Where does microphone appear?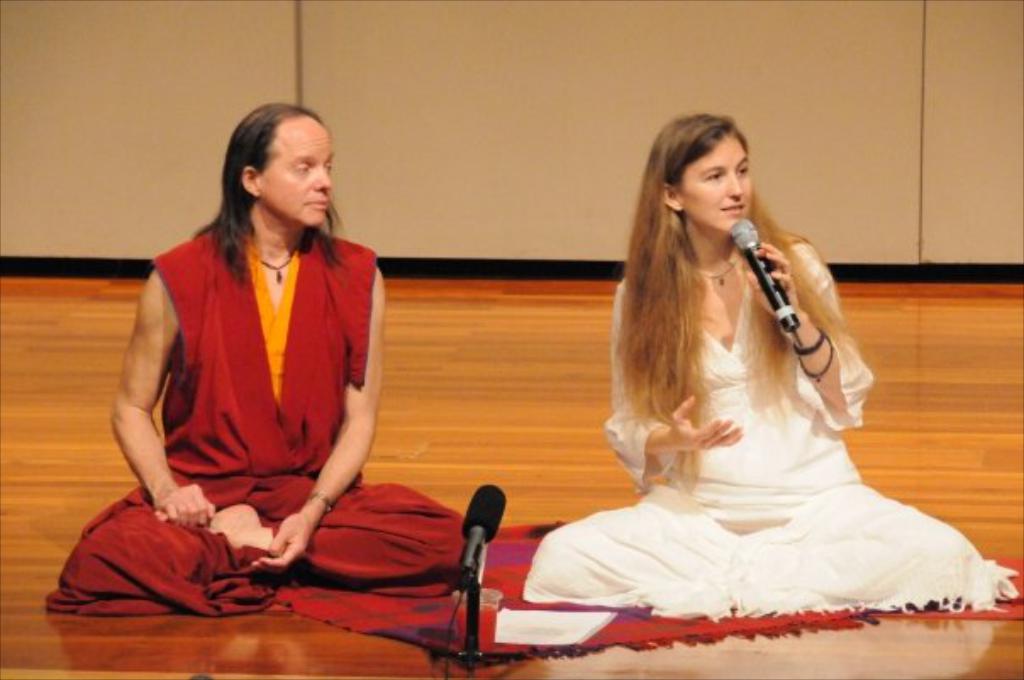
Appears at 731, 219, 799, 331.
